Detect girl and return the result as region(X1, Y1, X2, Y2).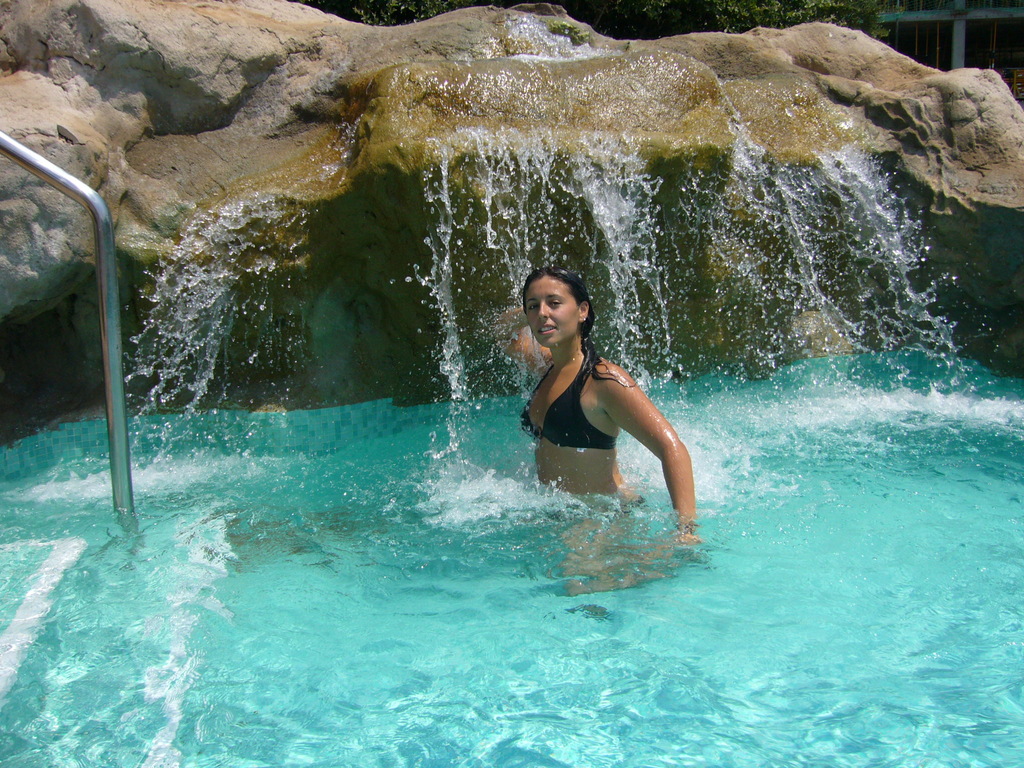
region(489, 262, 694, 529).
